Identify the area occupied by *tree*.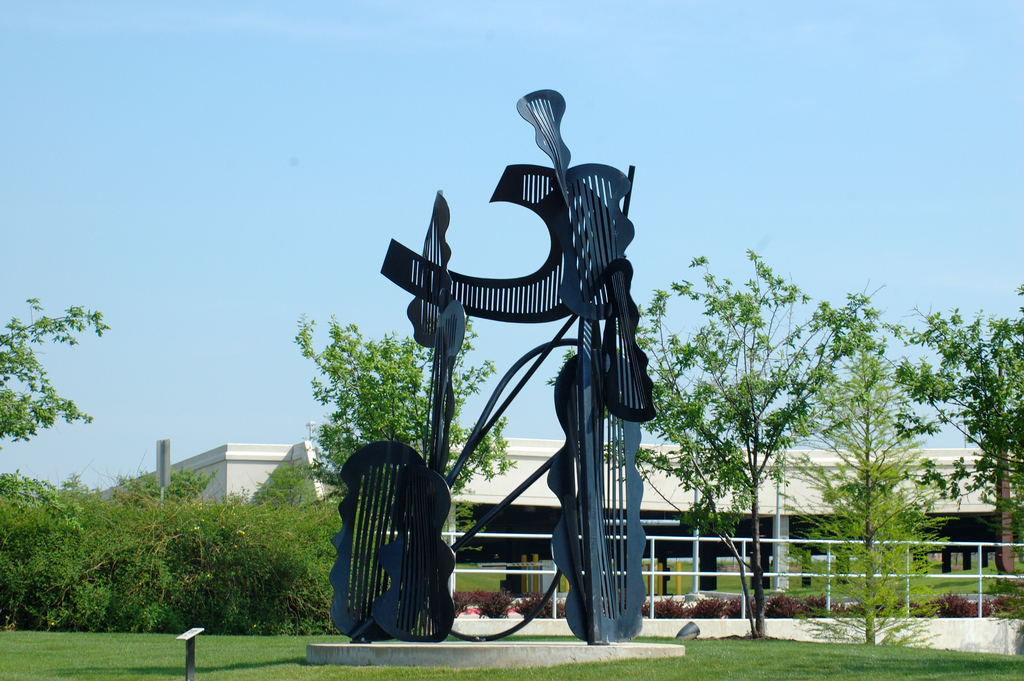
Area: left=120, top=461, right=216, bottom=505.
